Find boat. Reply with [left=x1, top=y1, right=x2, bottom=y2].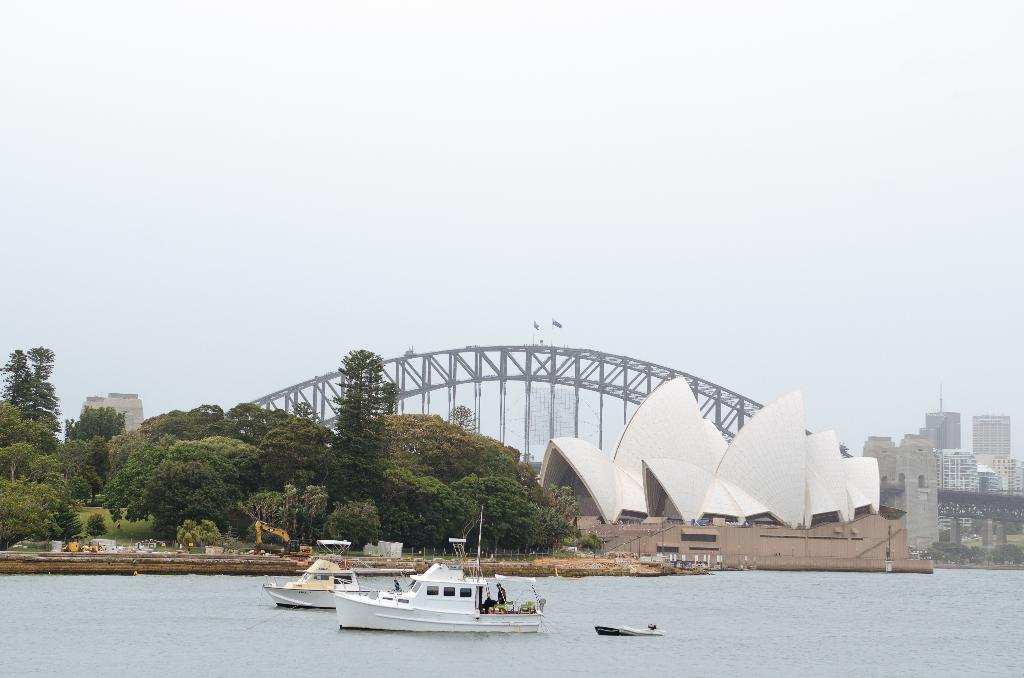
[left=594, top=622, right=667, bottom=638].
